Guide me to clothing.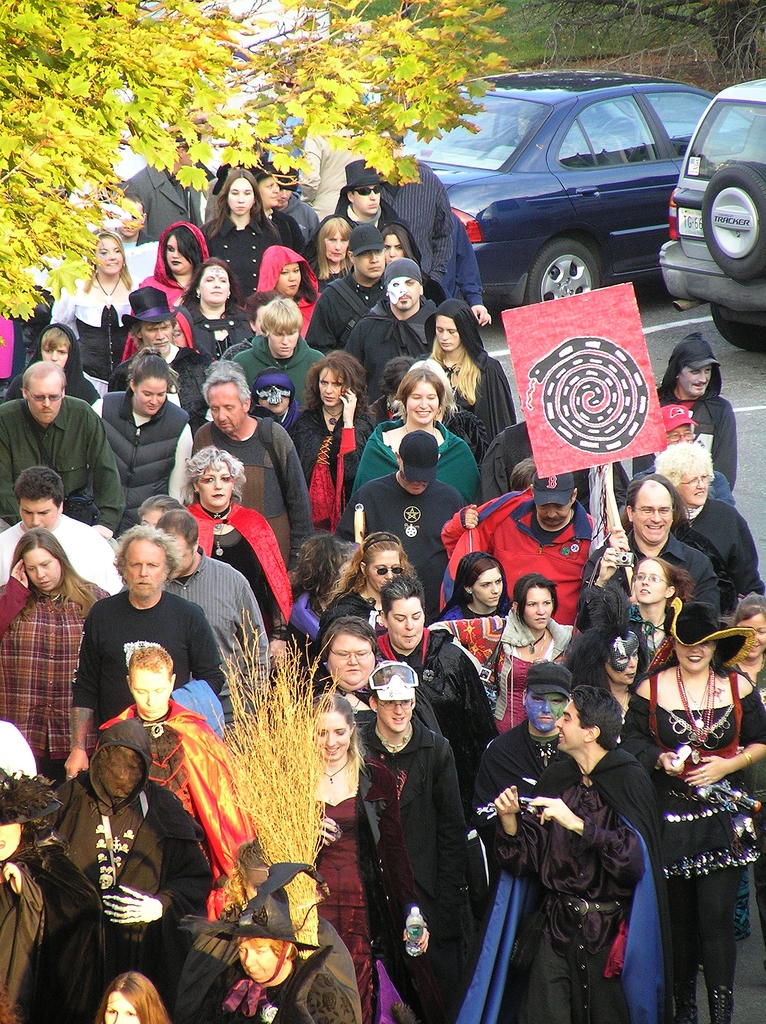
Guidance: <region>605, 691, 692, 860</region>.
